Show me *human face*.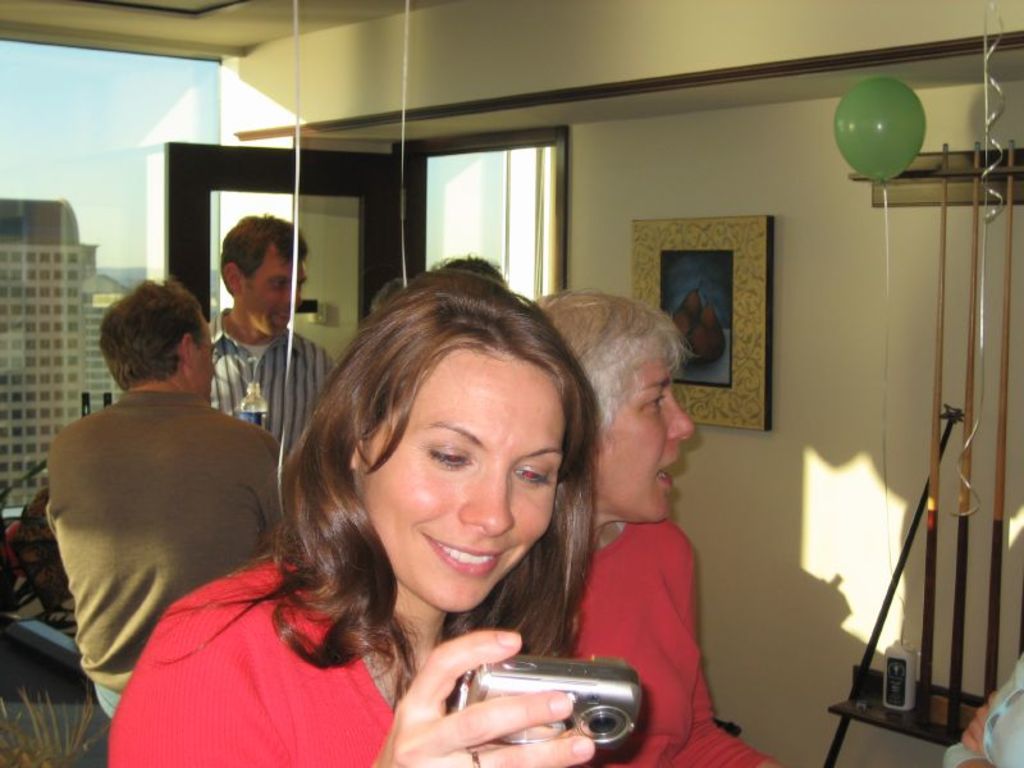
*human face* is here: bbox(191, 320, 210, 402).
